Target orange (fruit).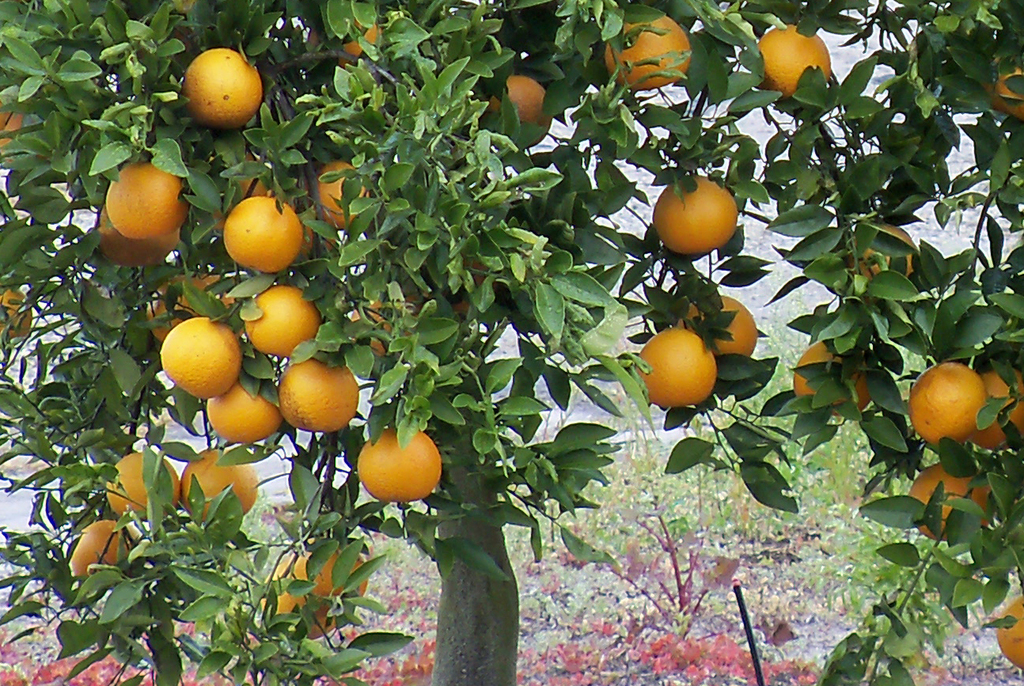
Target region: crop(757, 24, 832, 89).
